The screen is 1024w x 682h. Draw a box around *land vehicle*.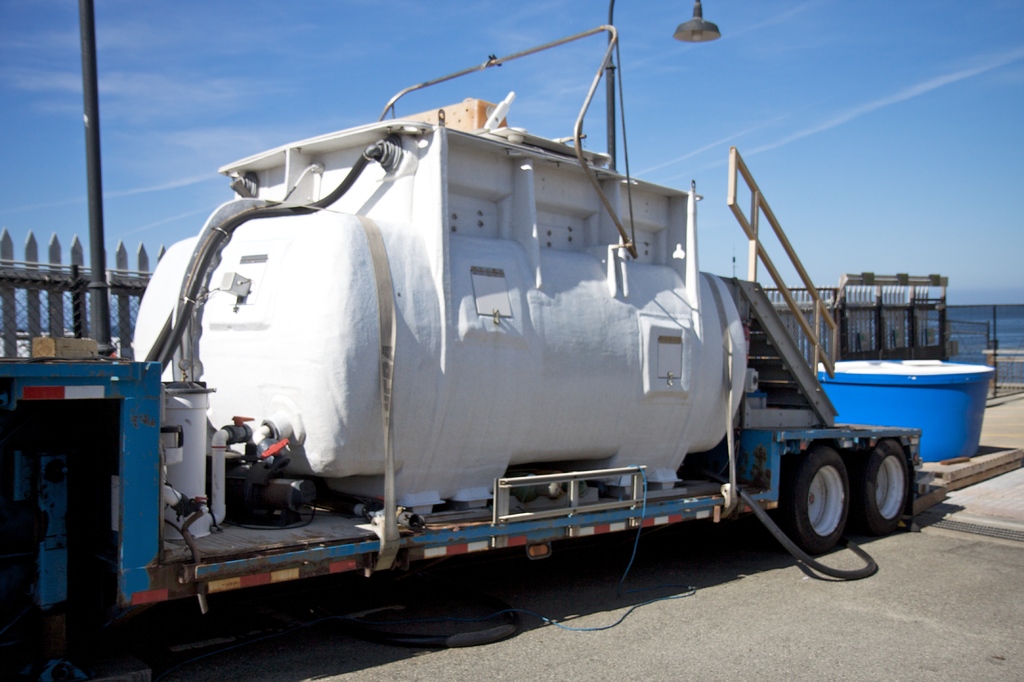
select_region(0, 0, 949, 681).
